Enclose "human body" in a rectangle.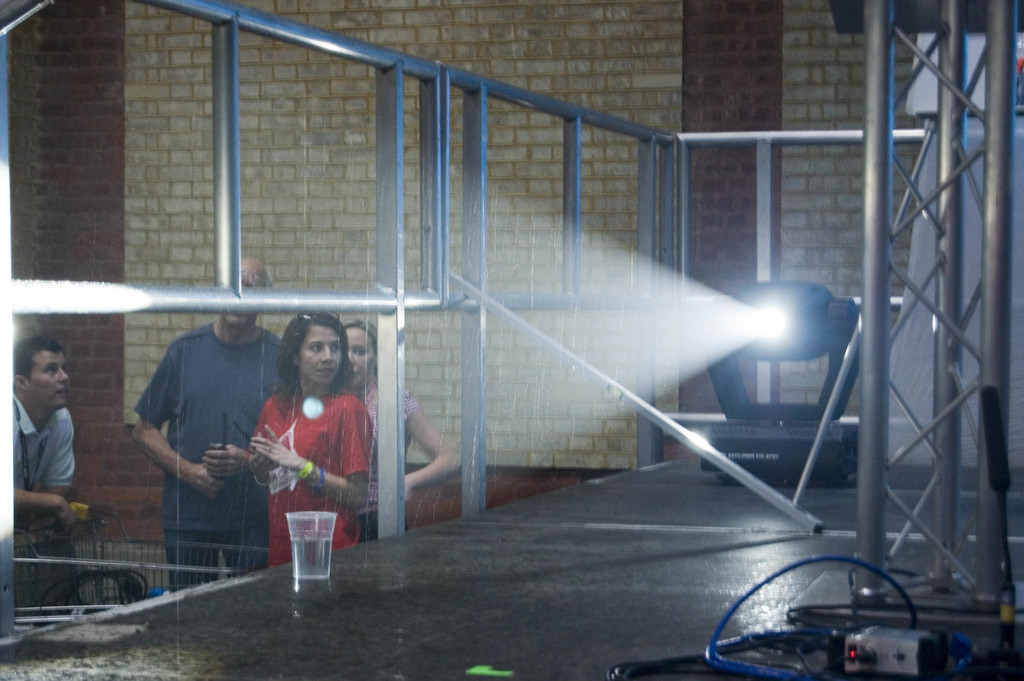
Rect(15, 334, 76, 539).
